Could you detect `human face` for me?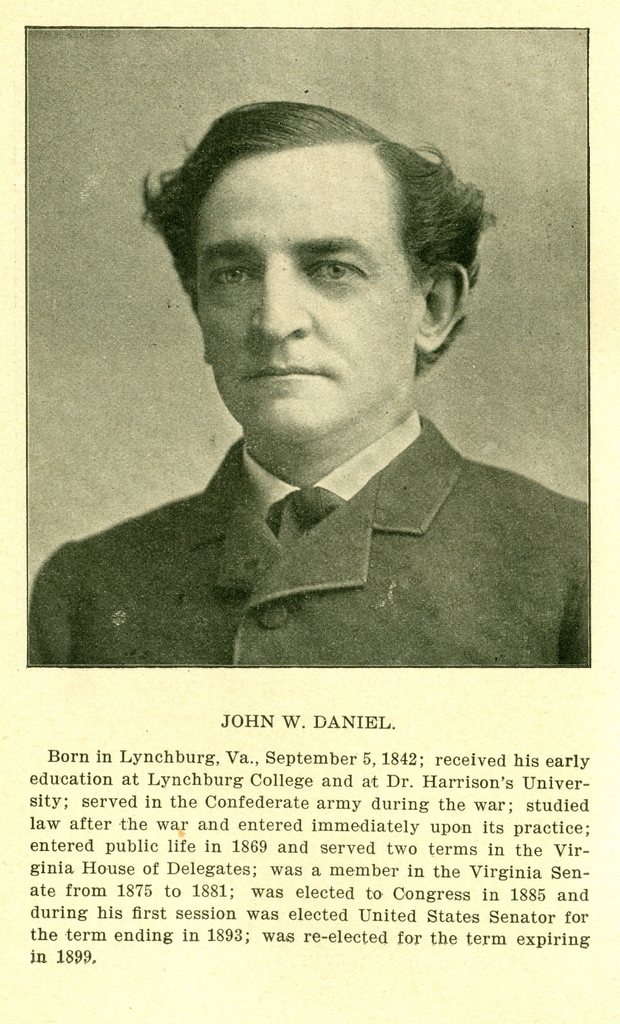
Detection result: l=188, t=138, r=413, b=443.
